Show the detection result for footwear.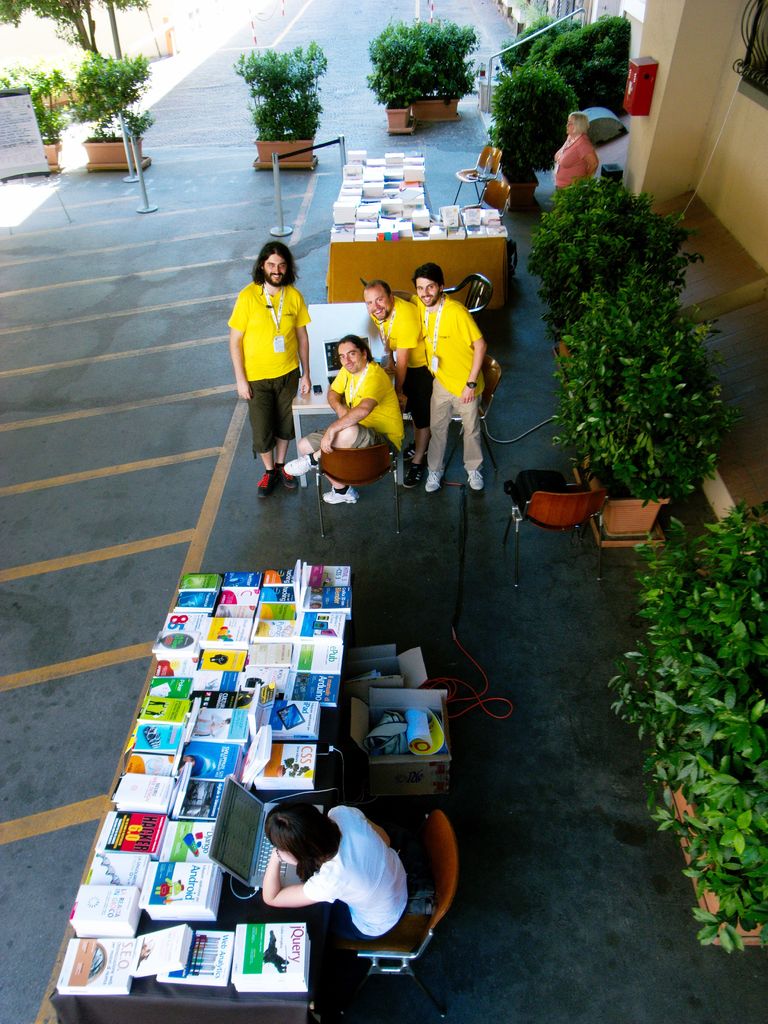
crop(319, 487, 360, 508).
